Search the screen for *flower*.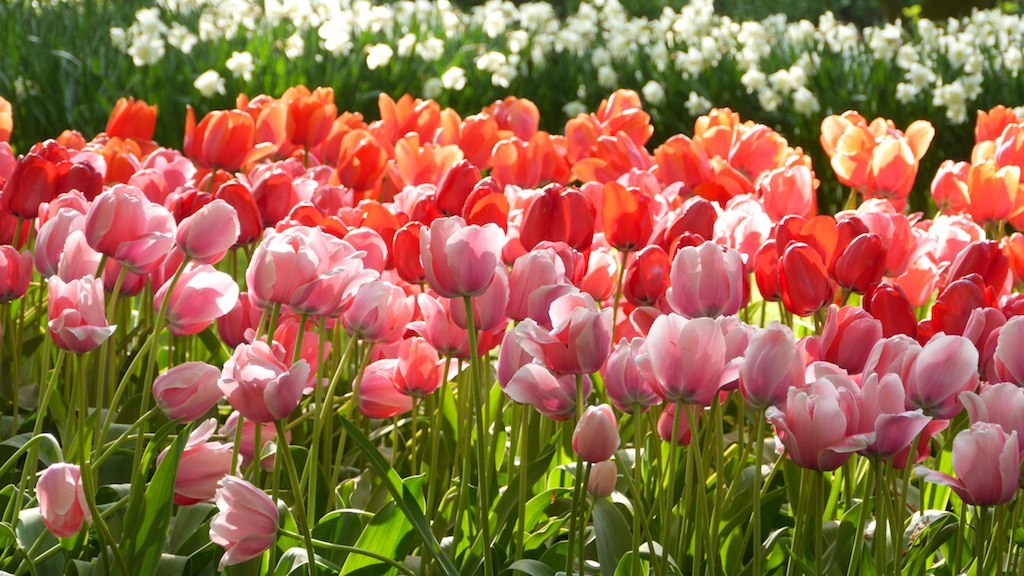
Found at [left=192, top=467, right=277, bottom=558].
